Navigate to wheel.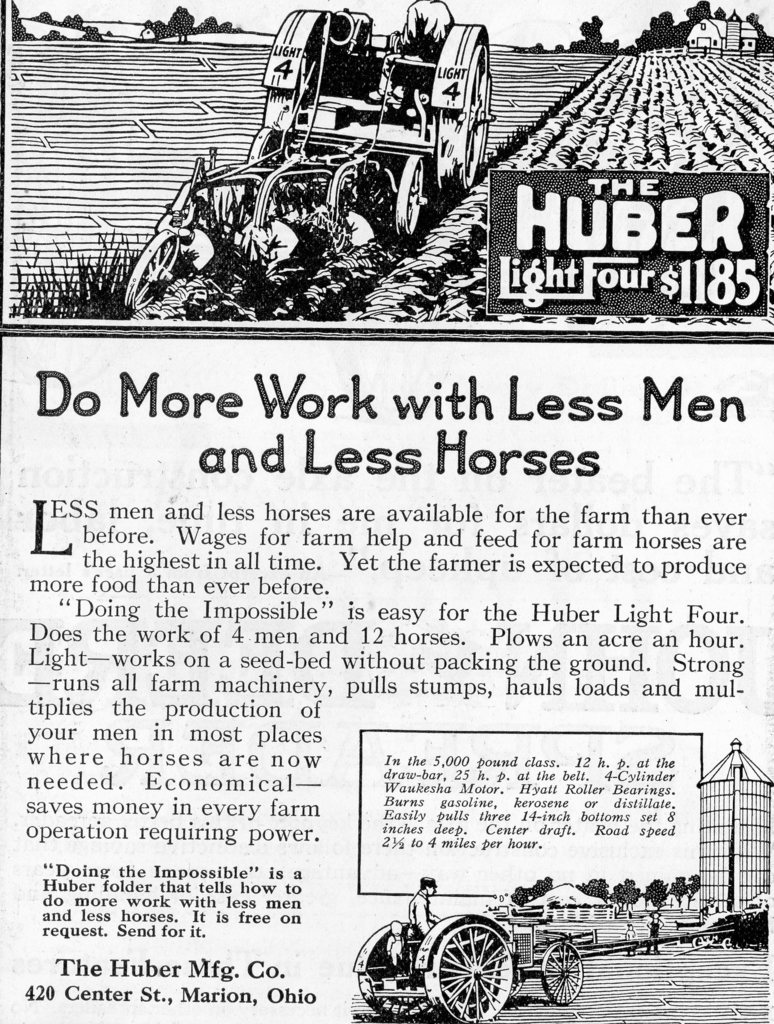
Navigation target: [438,925,526,1018].
